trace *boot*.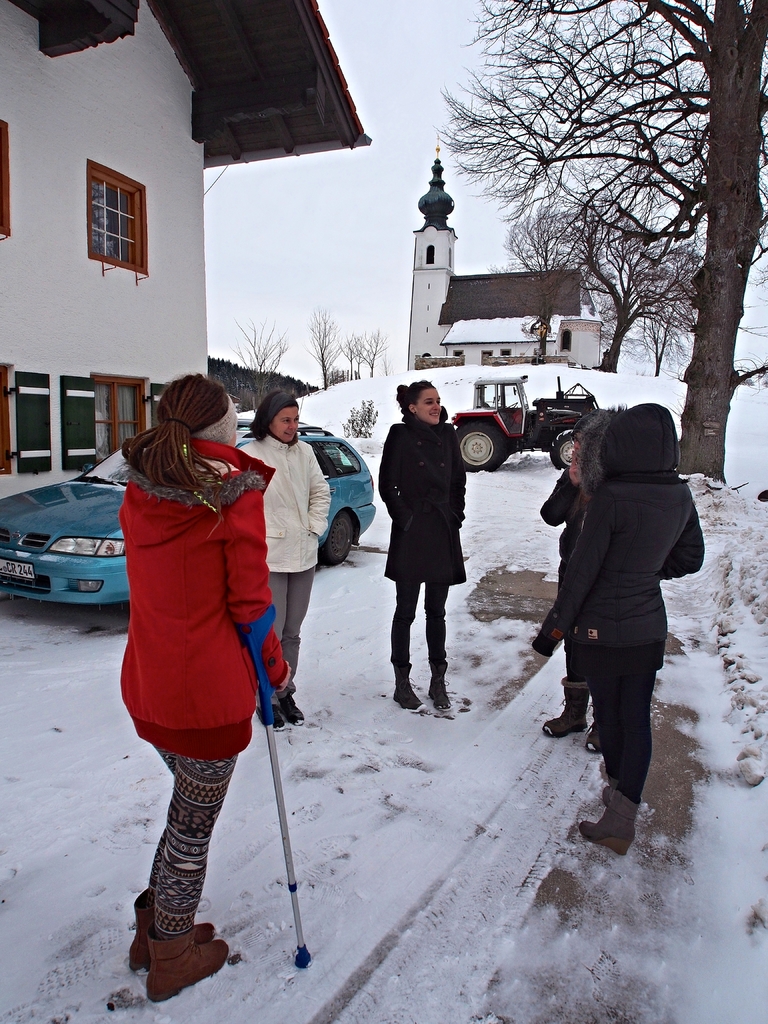
Traced to {"x1": 396, "y1": 644, "x2": 422, "y2": 712}.
